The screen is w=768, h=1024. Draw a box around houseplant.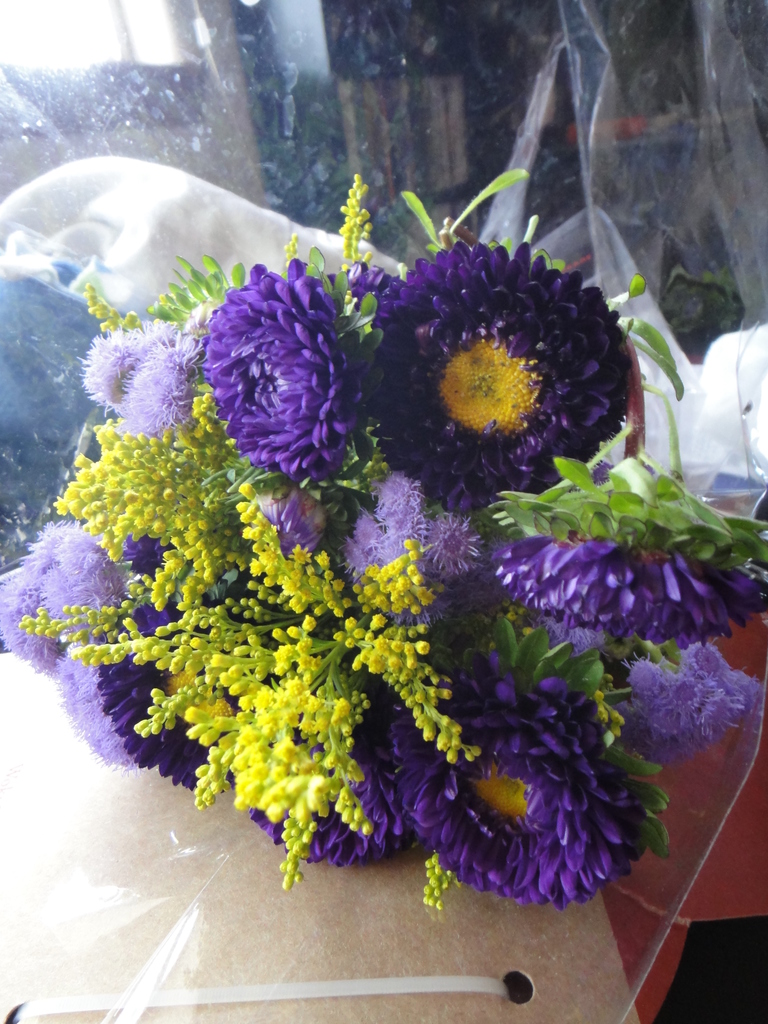
(x1=37, y1=166, x2=735, y2=986).
